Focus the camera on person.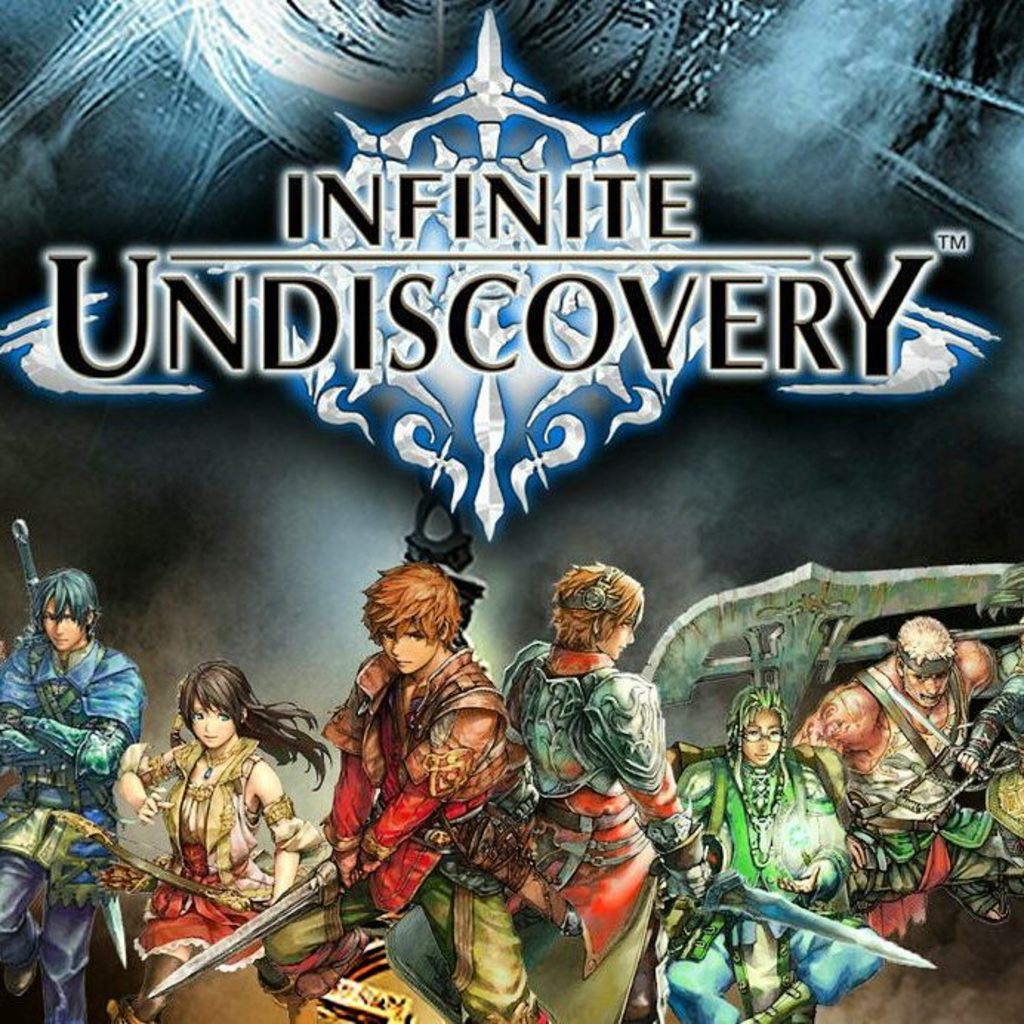
Focus region: crop(502, 562, 712, 977).
